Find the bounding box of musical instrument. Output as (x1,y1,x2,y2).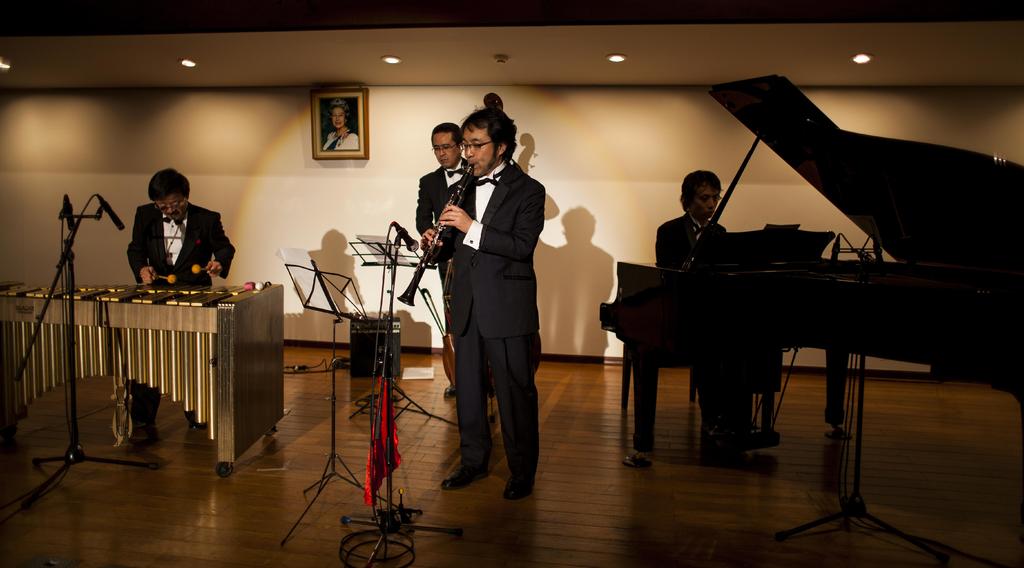
(0,276,290,478).
